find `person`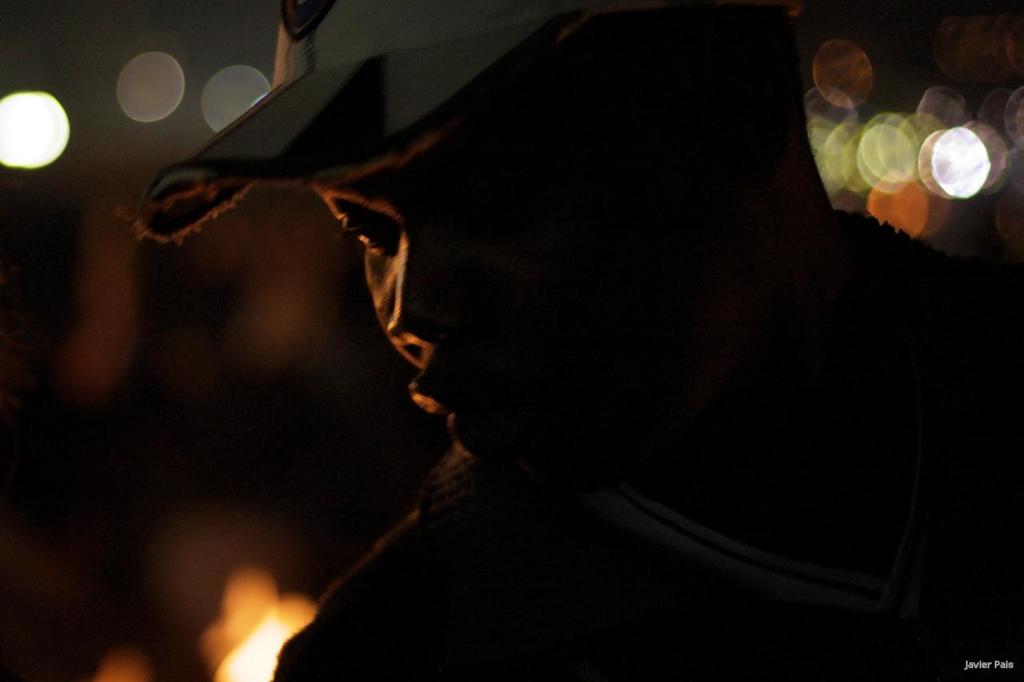
pyautogui.locateOnScreen(129, 0, 1023, 681)
